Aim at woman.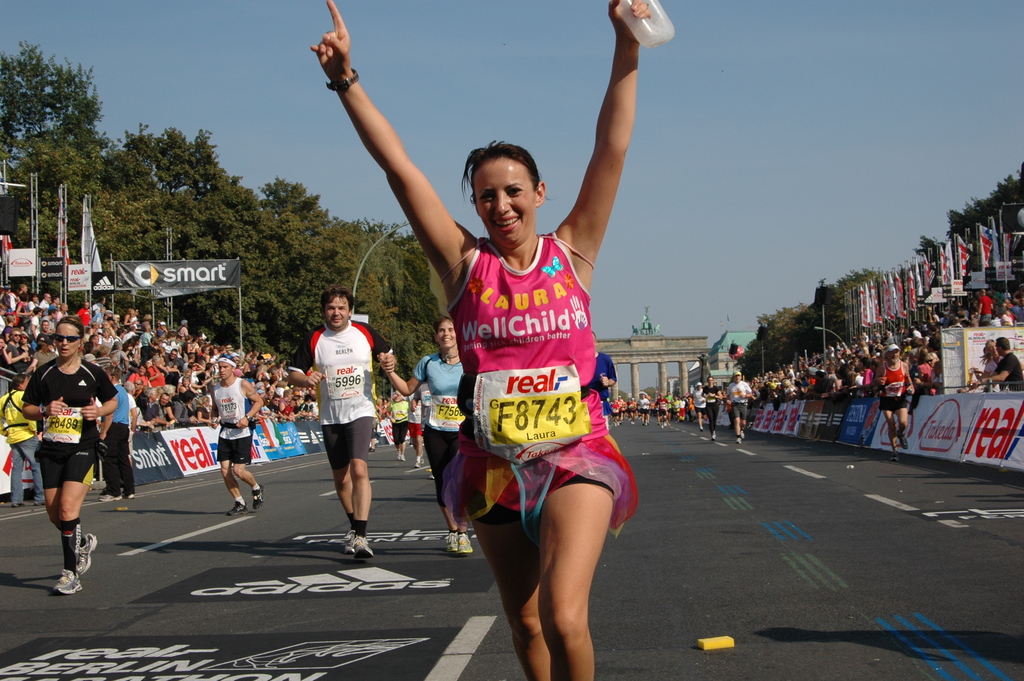
Aimed at x1=377 y1=317 x2=476 y2=557.
